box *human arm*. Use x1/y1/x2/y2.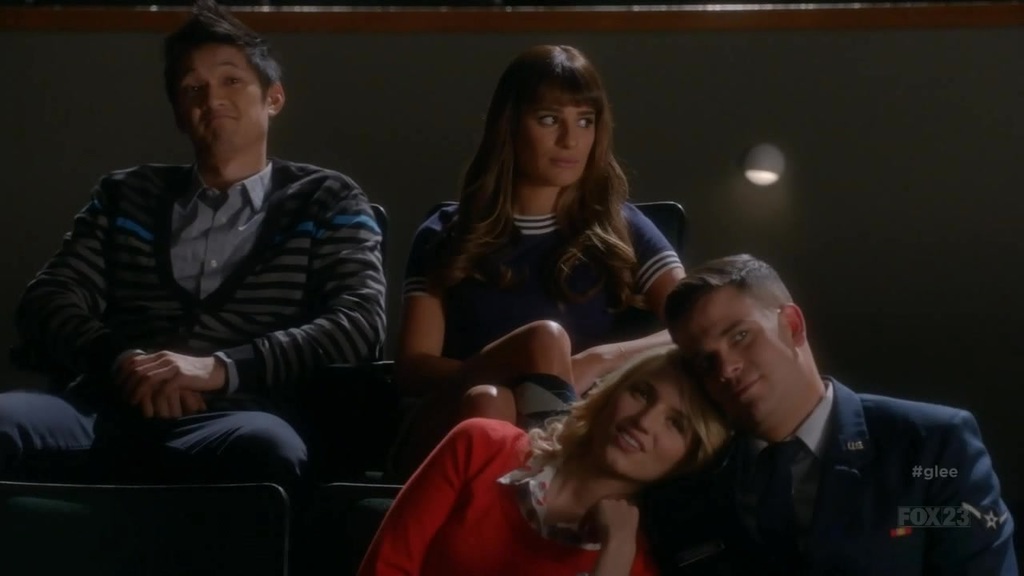
579/495/640/575.
